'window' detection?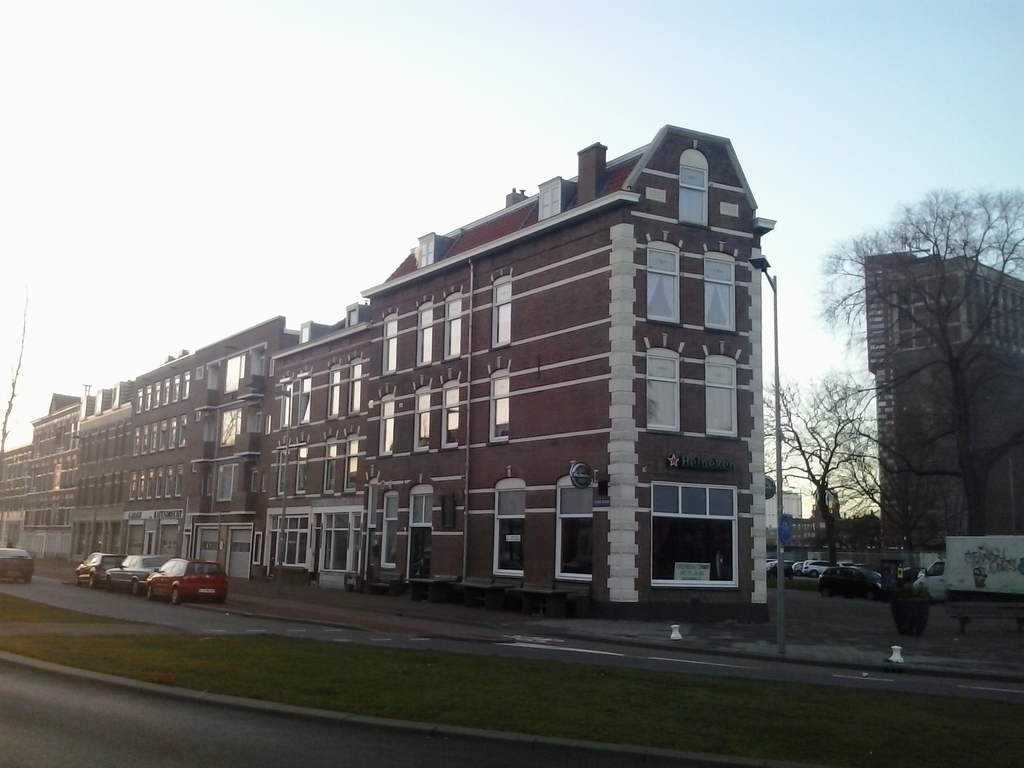
BBox(487, 375, 513, 441)
